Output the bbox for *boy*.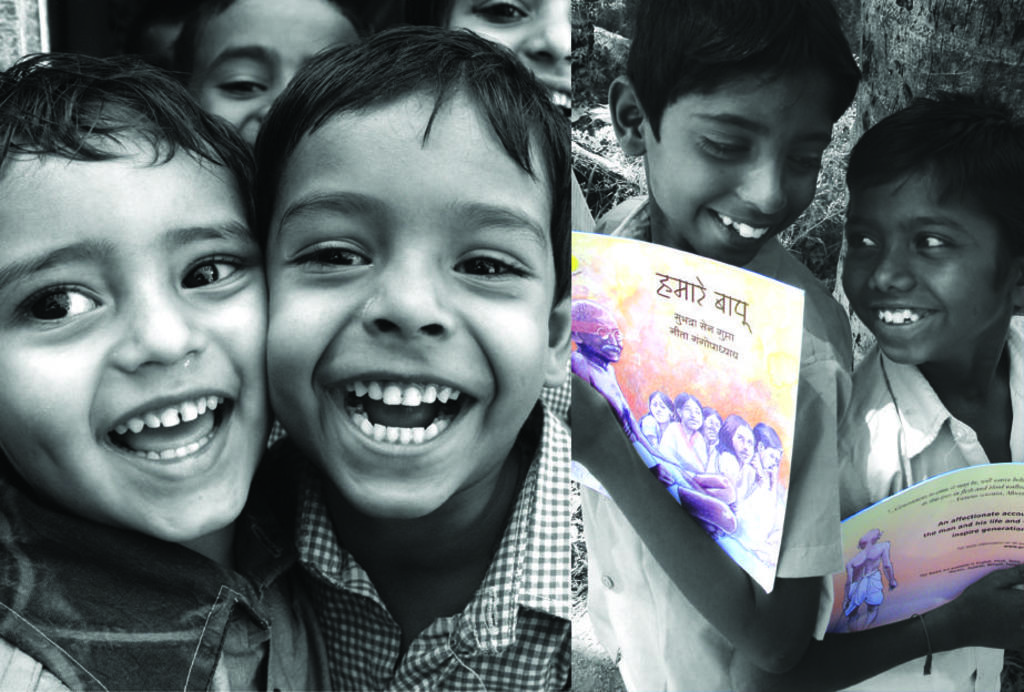
(left=424, top=0, right=594, bottom=141).
